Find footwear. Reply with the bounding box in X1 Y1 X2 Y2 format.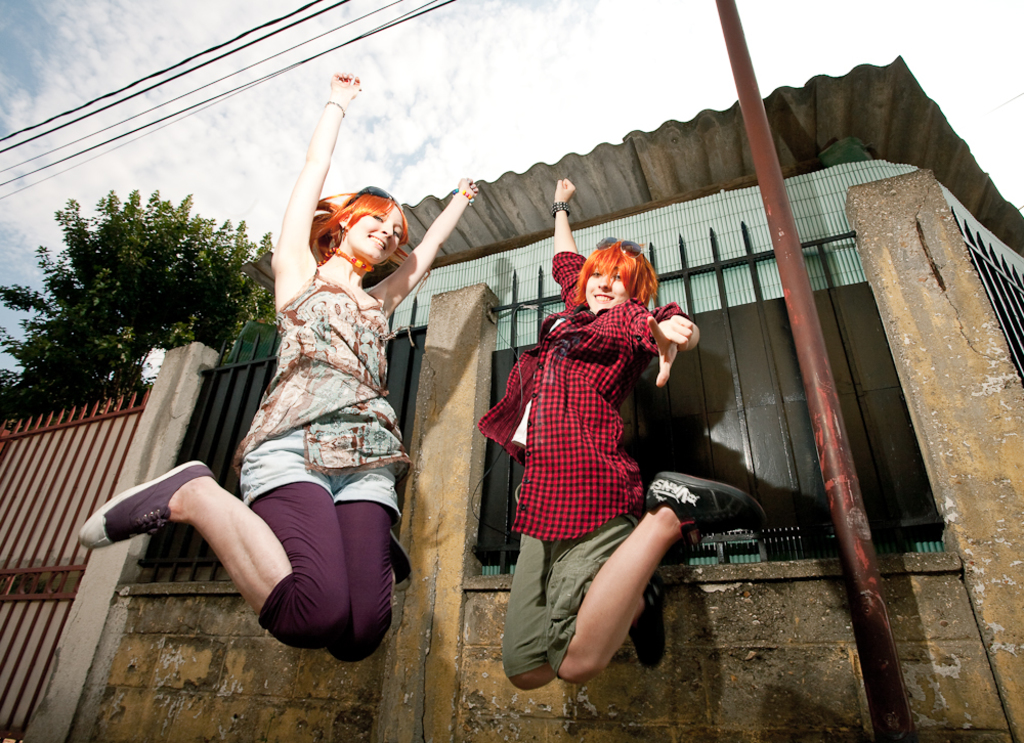
73 455 218 539.
